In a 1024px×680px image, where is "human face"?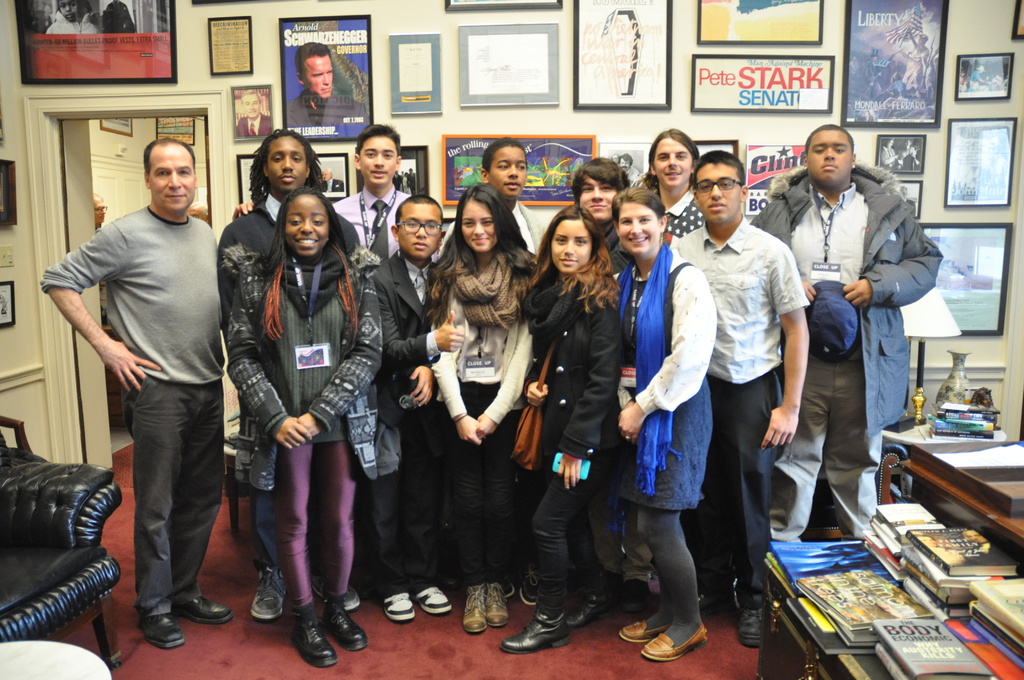
(691,159,740,228).
